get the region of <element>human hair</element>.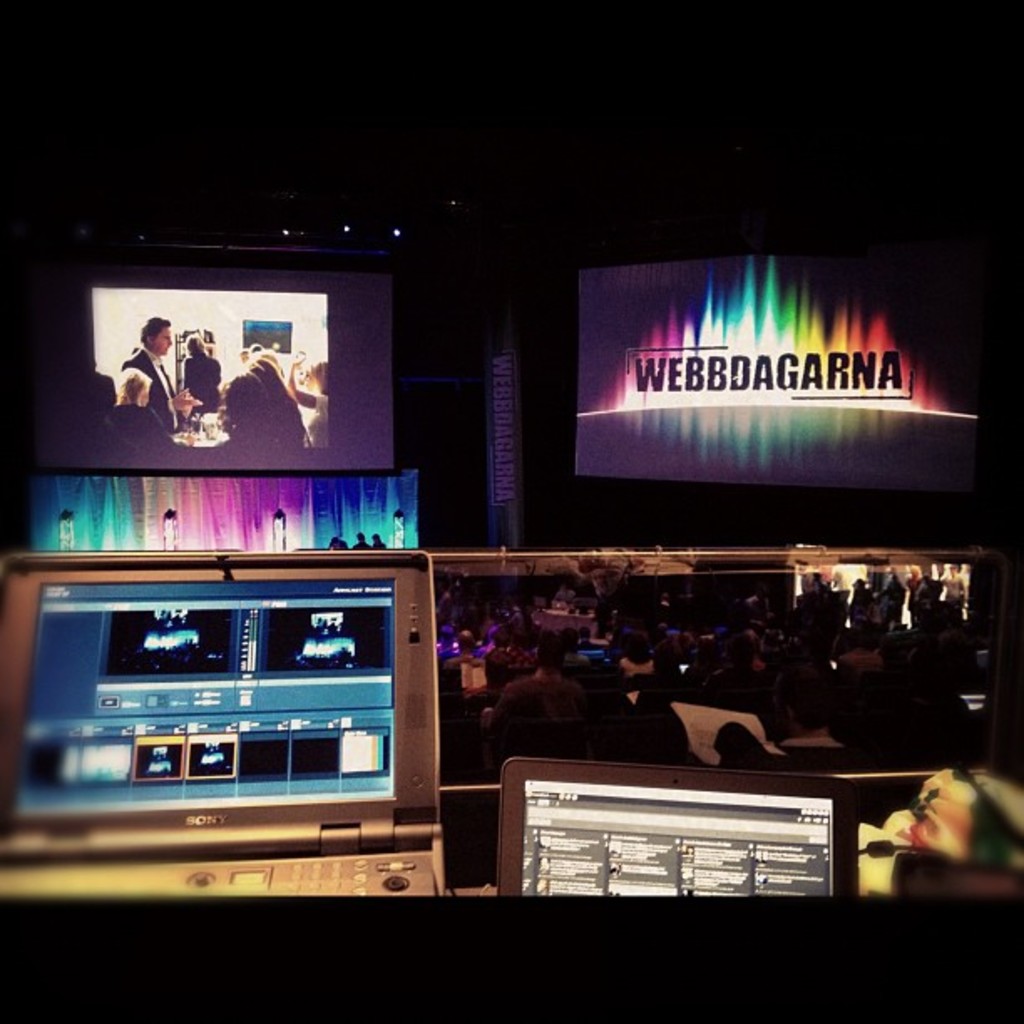
box=[440, 626, 452, 648].
